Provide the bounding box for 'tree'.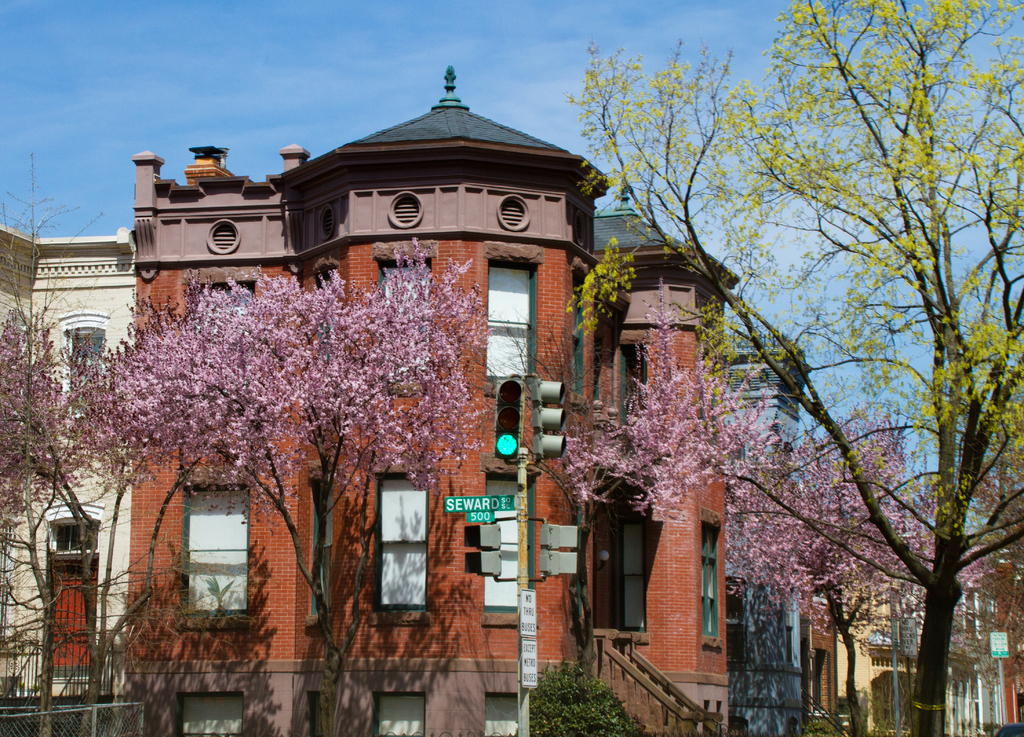
bbox(554, 0, 986, 727).
